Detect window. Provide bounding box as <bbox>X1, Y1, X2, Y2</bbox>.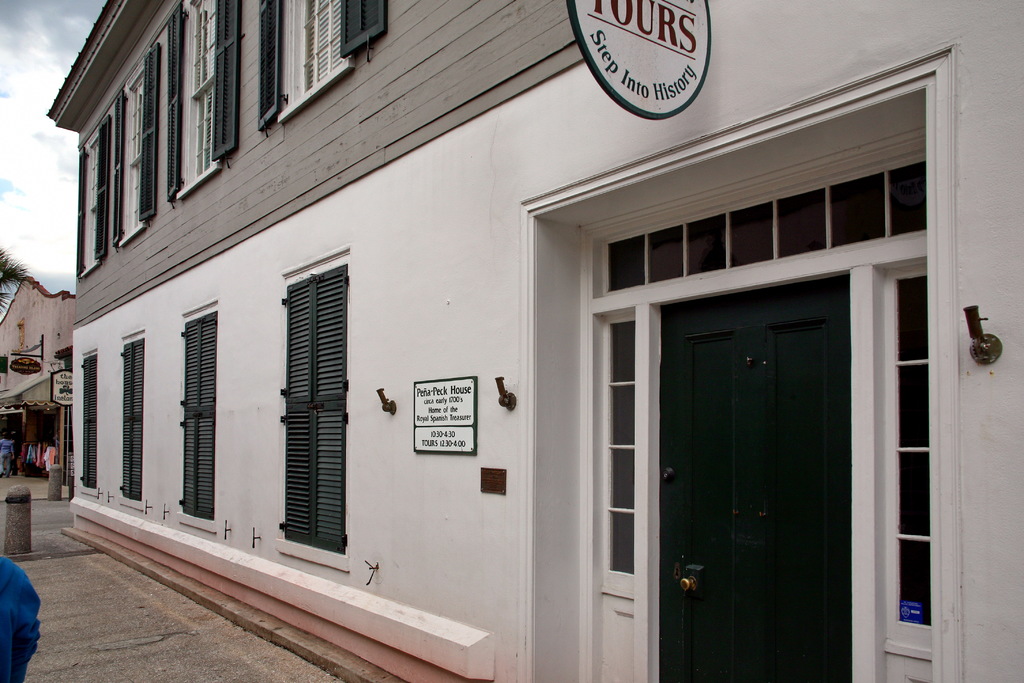
<bbox>255, 0, 385, 138</bbox>.
